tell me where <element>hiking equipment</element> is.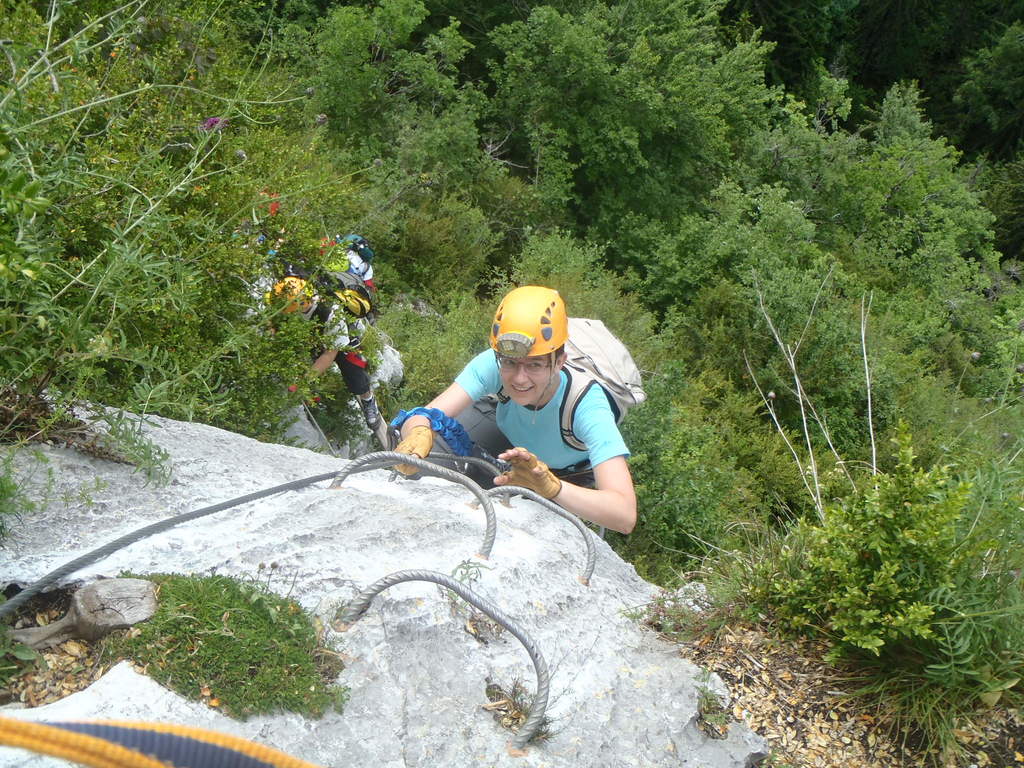
<element>hiking equipment</element> is at bbox=[272, 273, 309, 317].
